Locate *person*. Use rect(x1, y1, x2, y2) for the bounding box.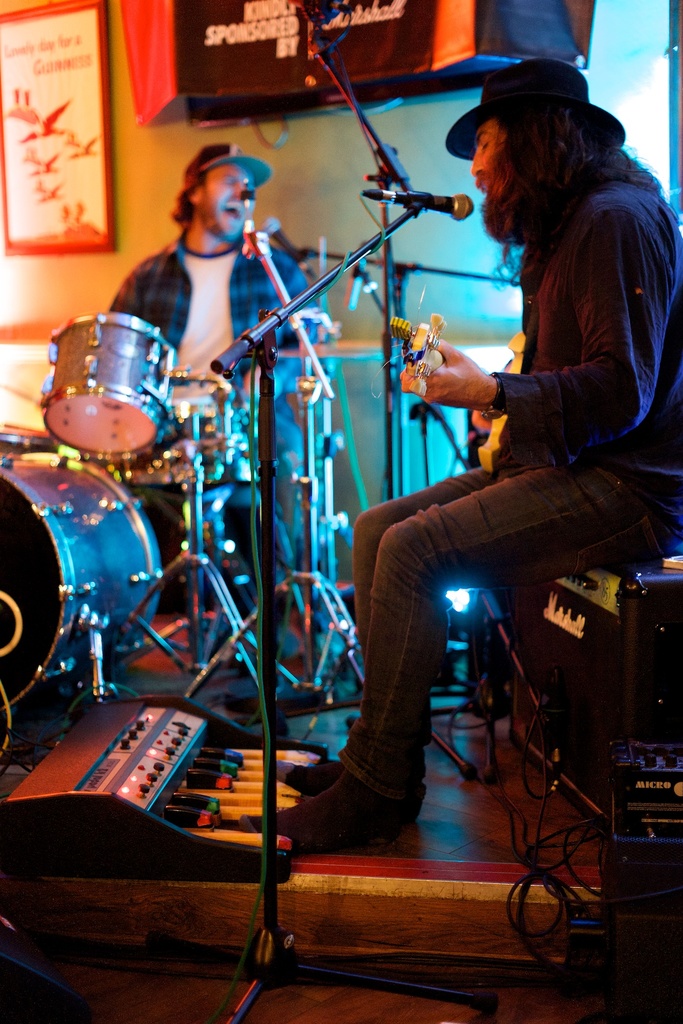
rect(230, 63, 682, 845).
